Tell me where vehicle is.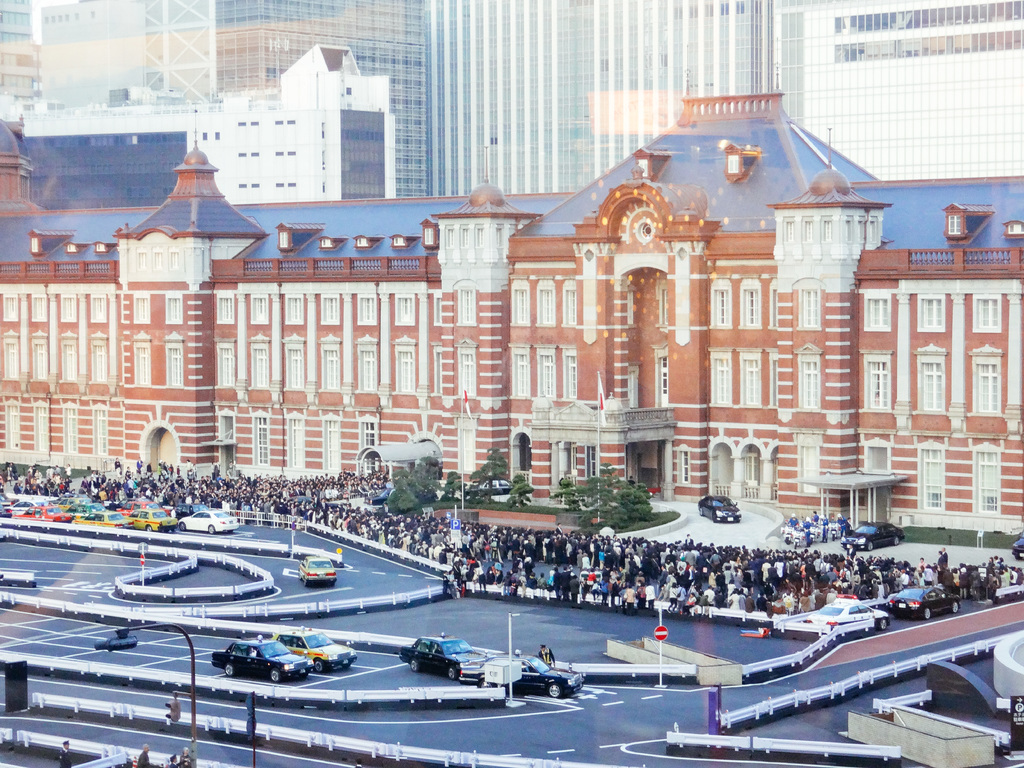
vehicle is at <region>697, 491, 746, 521</region>.
